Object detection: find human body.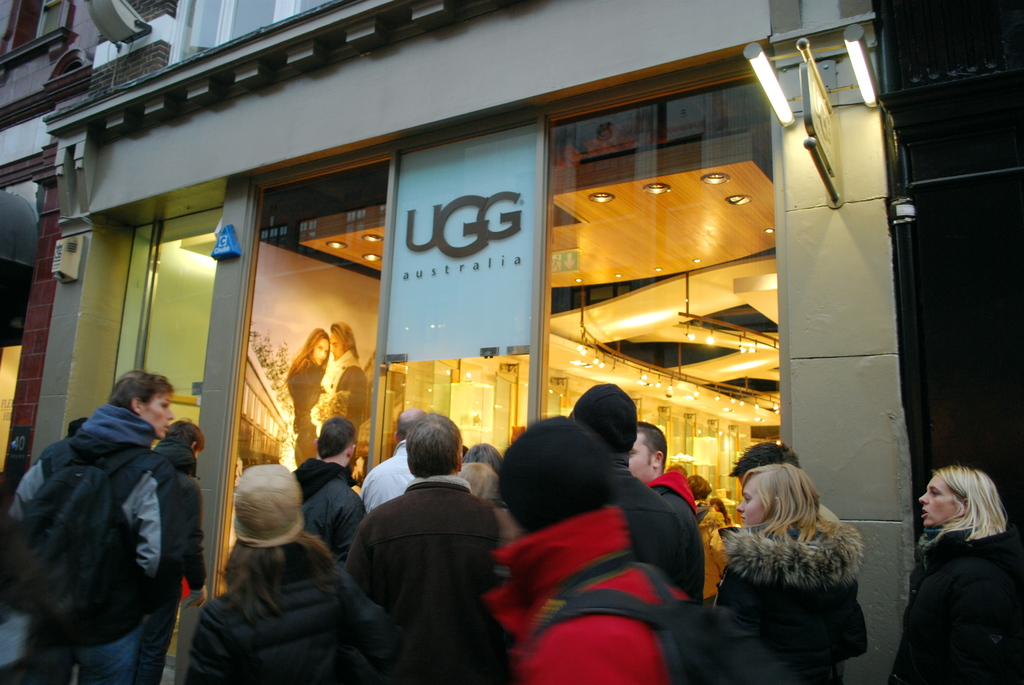
328:319:370:458.
